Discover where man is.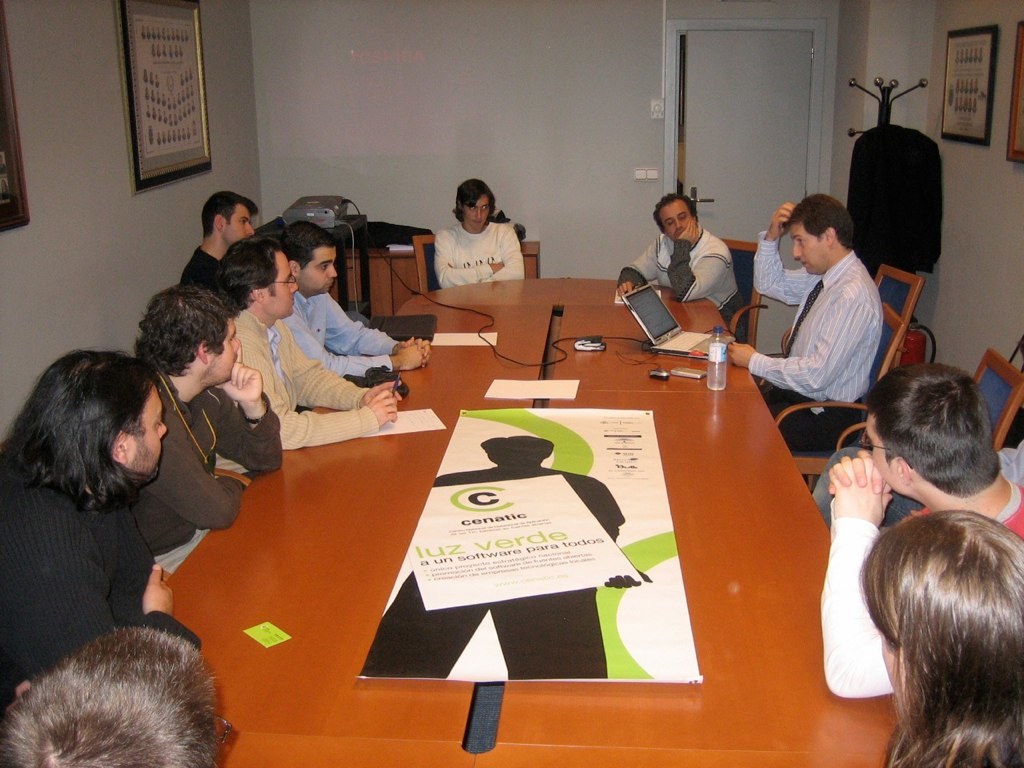
Discovered at box=[207, 231, 403, 445].
